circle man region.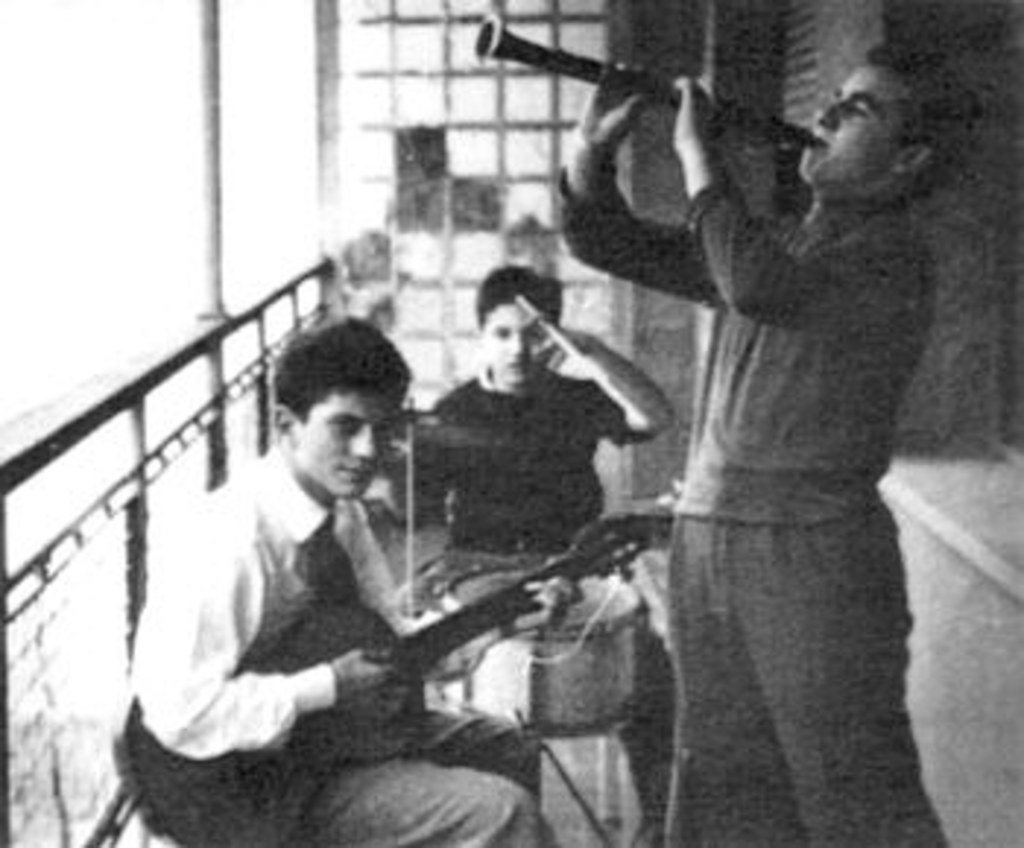
Region: (111,304,489,825).
